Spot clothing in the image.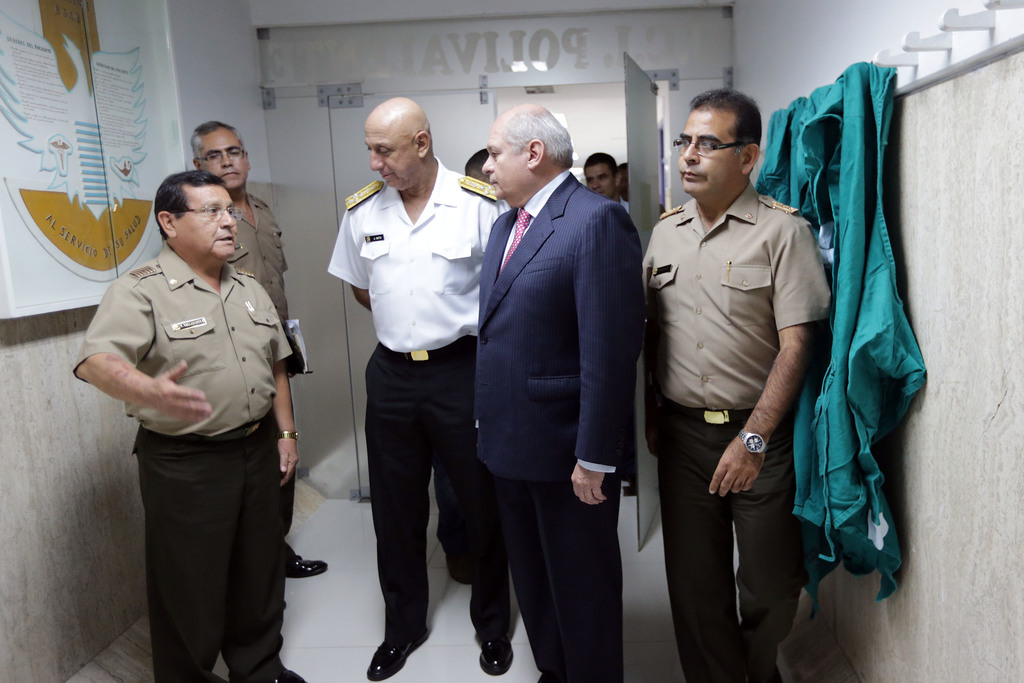
clothing found at box(634, 195, 833, 682).
